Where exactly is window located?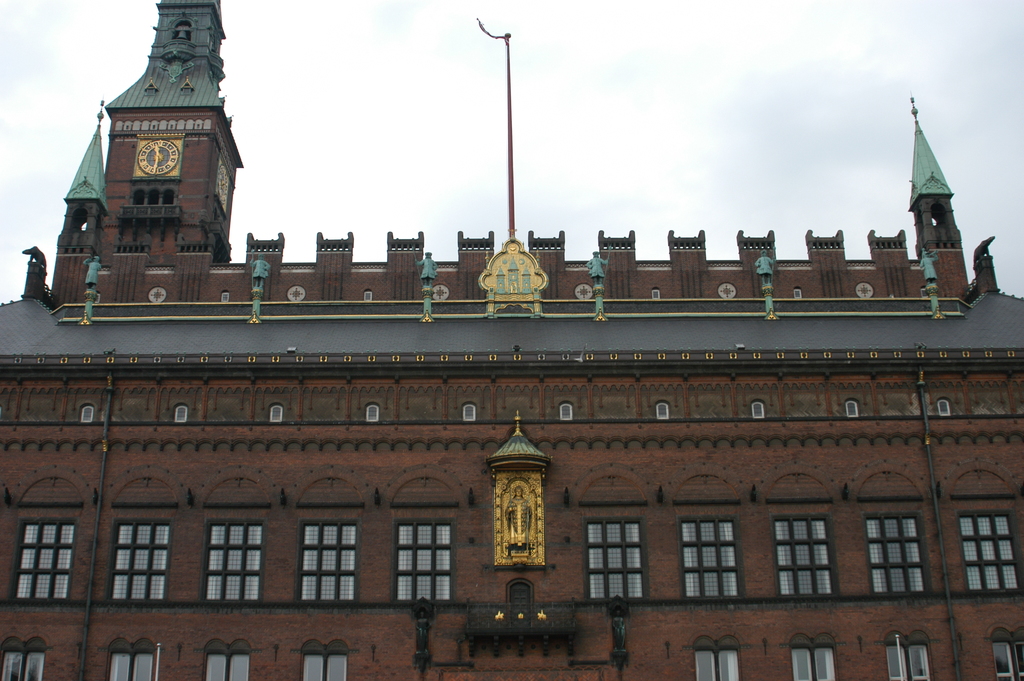
Its bounding box is bbox=[698, 650, 744, 680].
